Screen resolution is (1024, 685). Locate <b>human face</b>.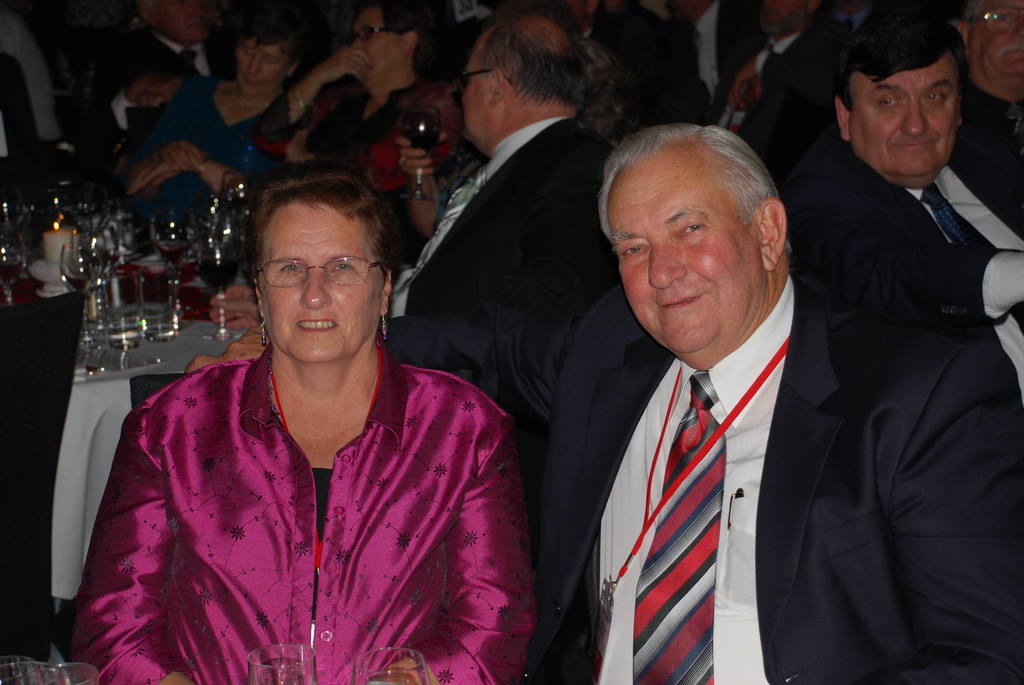
l=602, t=136, r=771, b=352.
